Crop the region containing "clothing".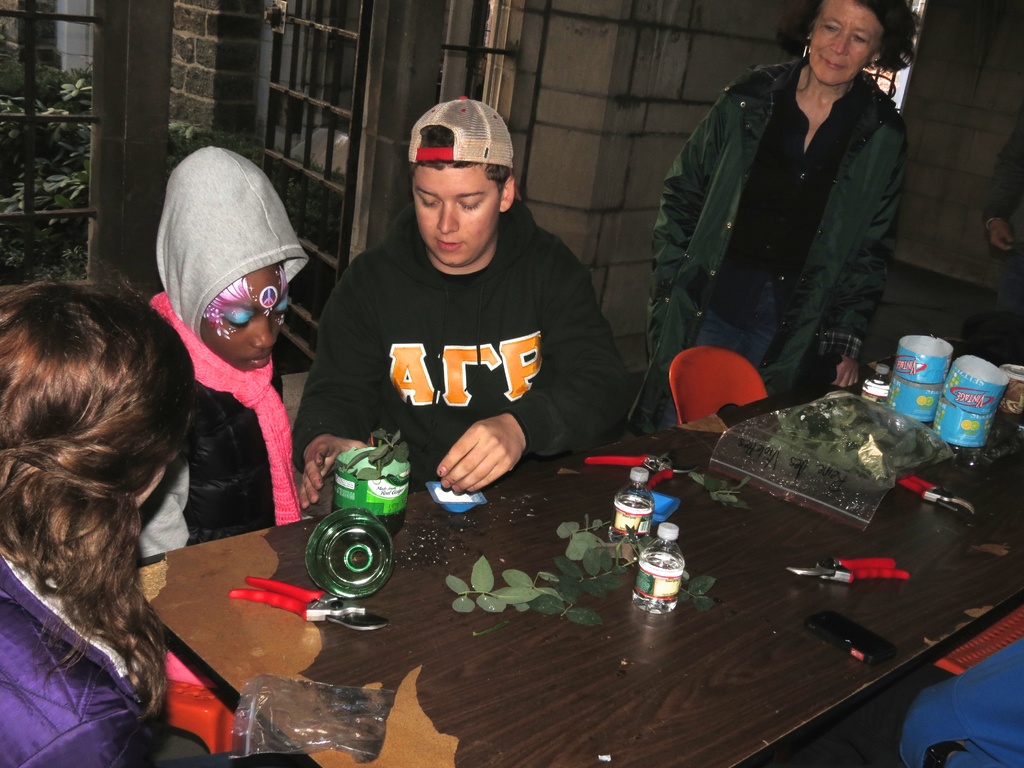
Crop region: [x1=130, y1=283, x2=303, y2=548].
